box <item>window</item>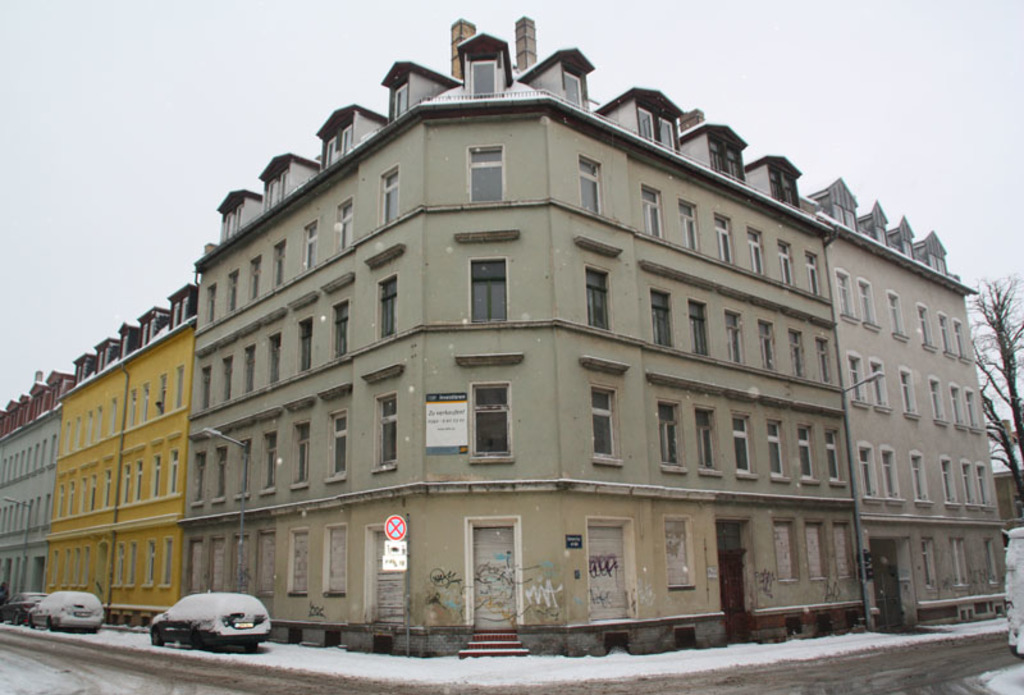
box(831, 198, 858, 232)
